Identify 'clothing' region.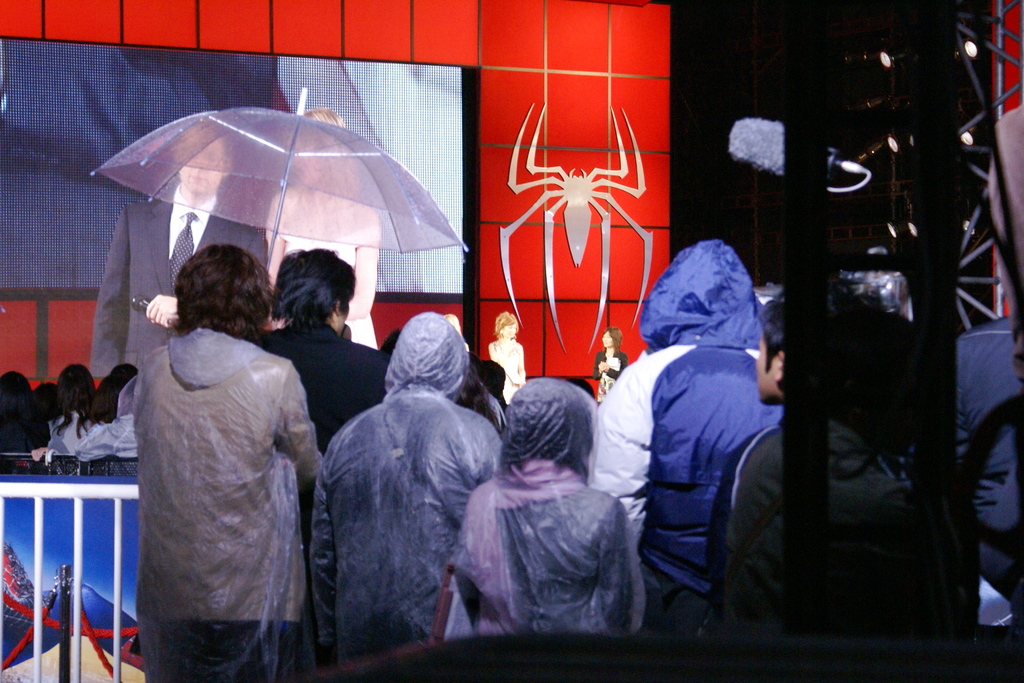
Region: locate(109, 283, 321, 673).
